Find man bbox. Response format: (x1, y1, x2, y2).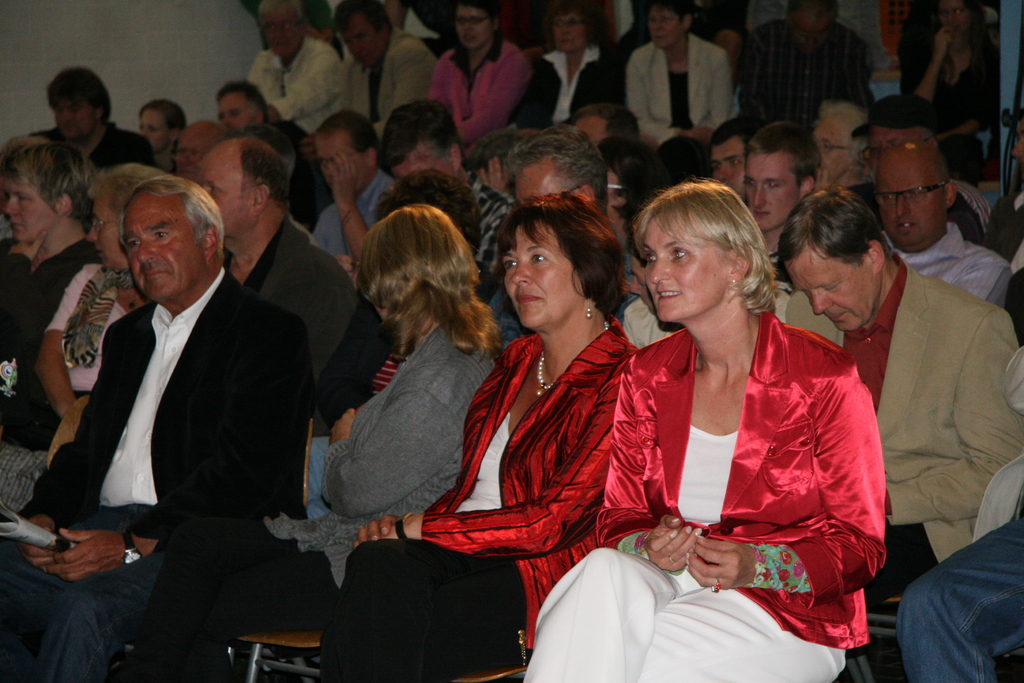
(873, 129, 1005, 298).
